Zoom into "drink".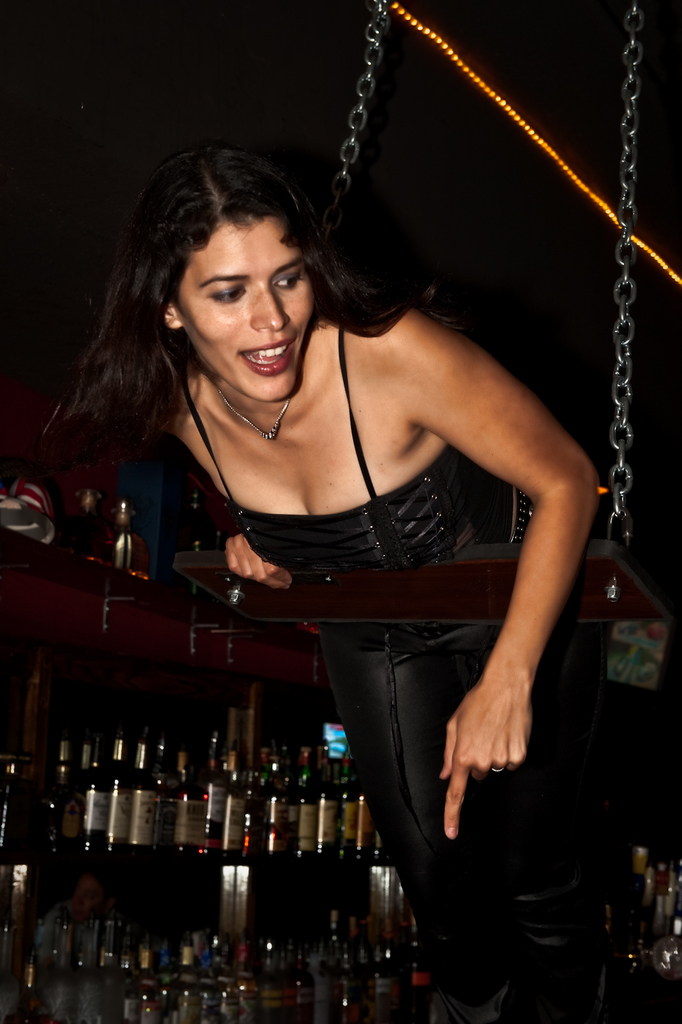
Zoom target: box(239, 935, 260, 1023).
